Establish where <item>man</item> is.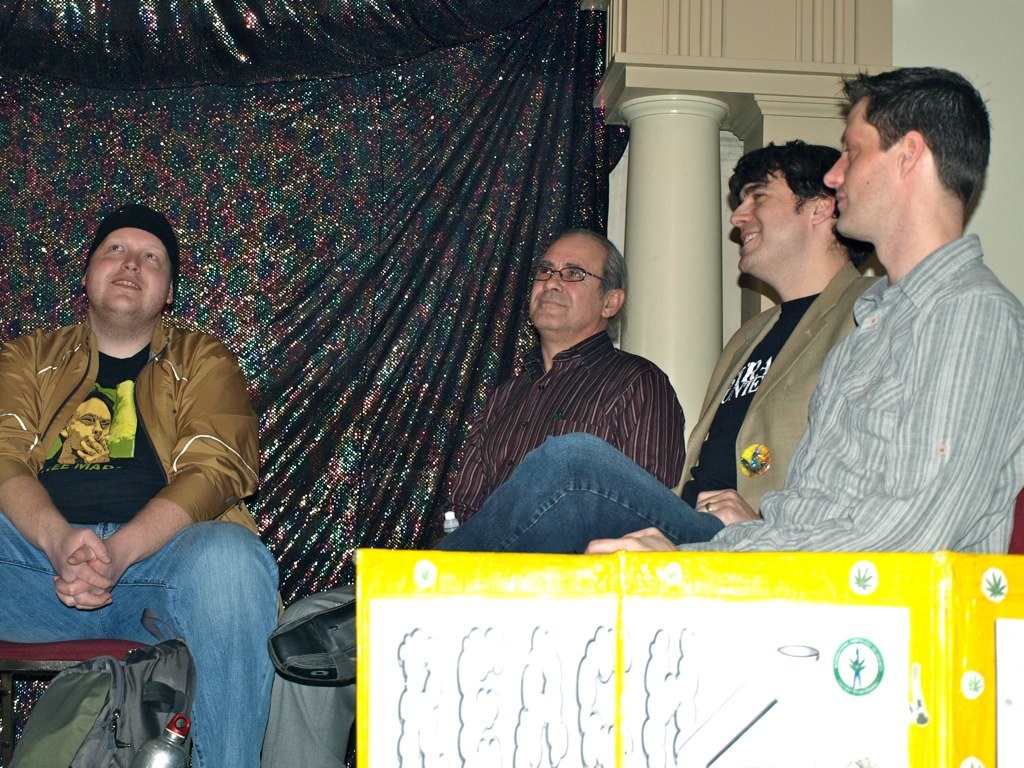
Established at [left=583, top=67, right=1023, bottom=556].
